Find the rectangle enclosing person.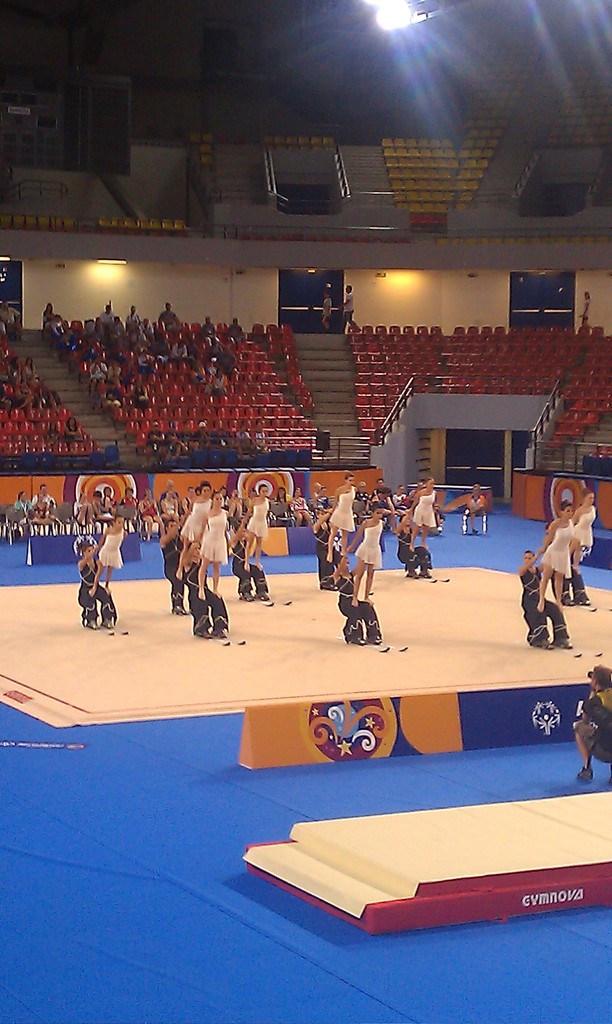
239:479:283:566.
